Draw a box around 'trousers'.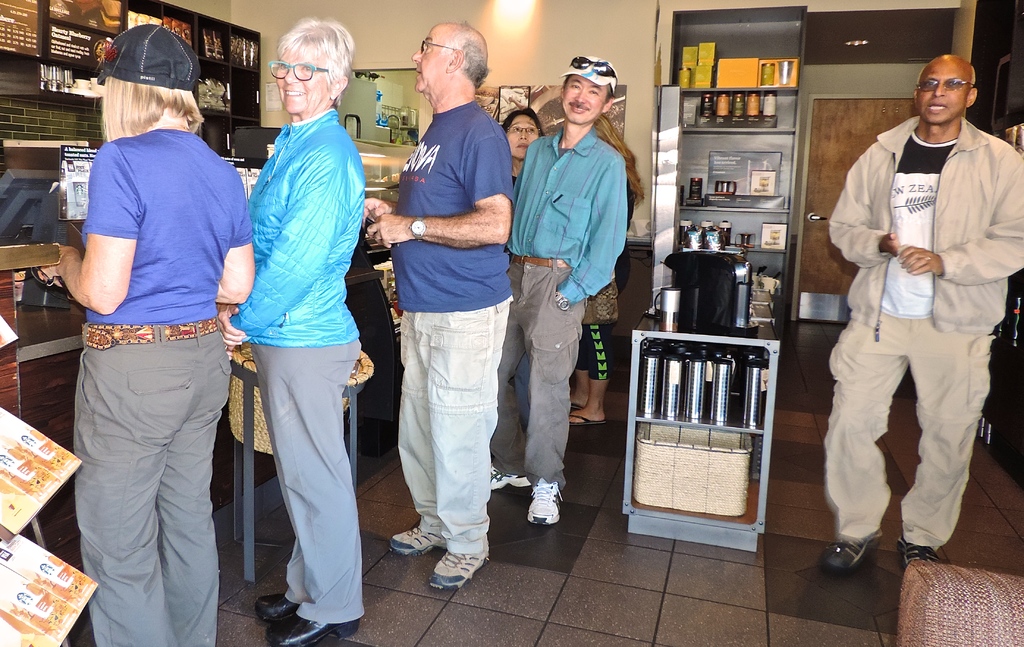
395, 294, 514, 557.
